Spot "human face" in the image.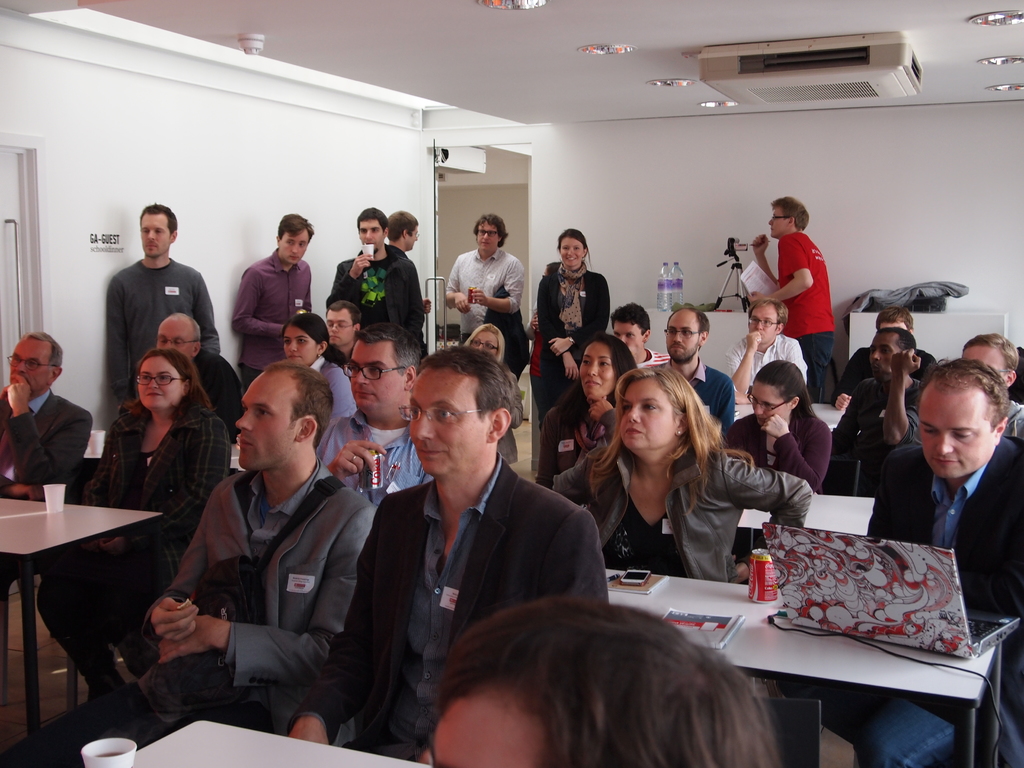
"human face" found at detection(350, 341, 401, 417).
